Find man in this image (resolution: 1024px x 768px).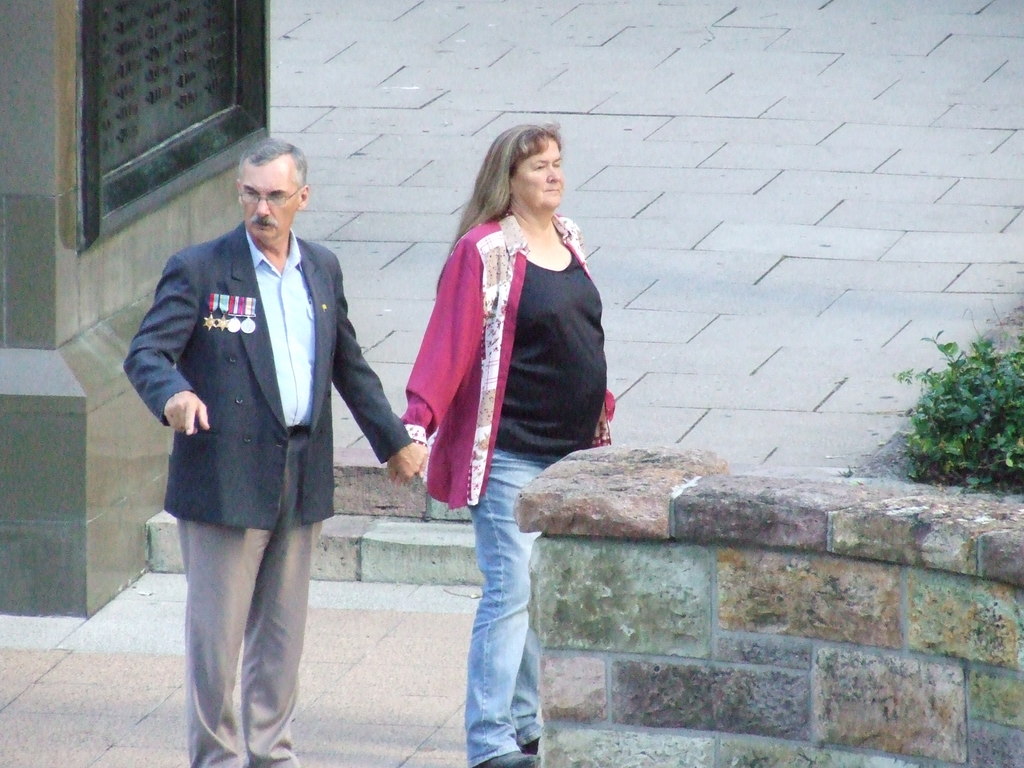
[132,131,390,740].
